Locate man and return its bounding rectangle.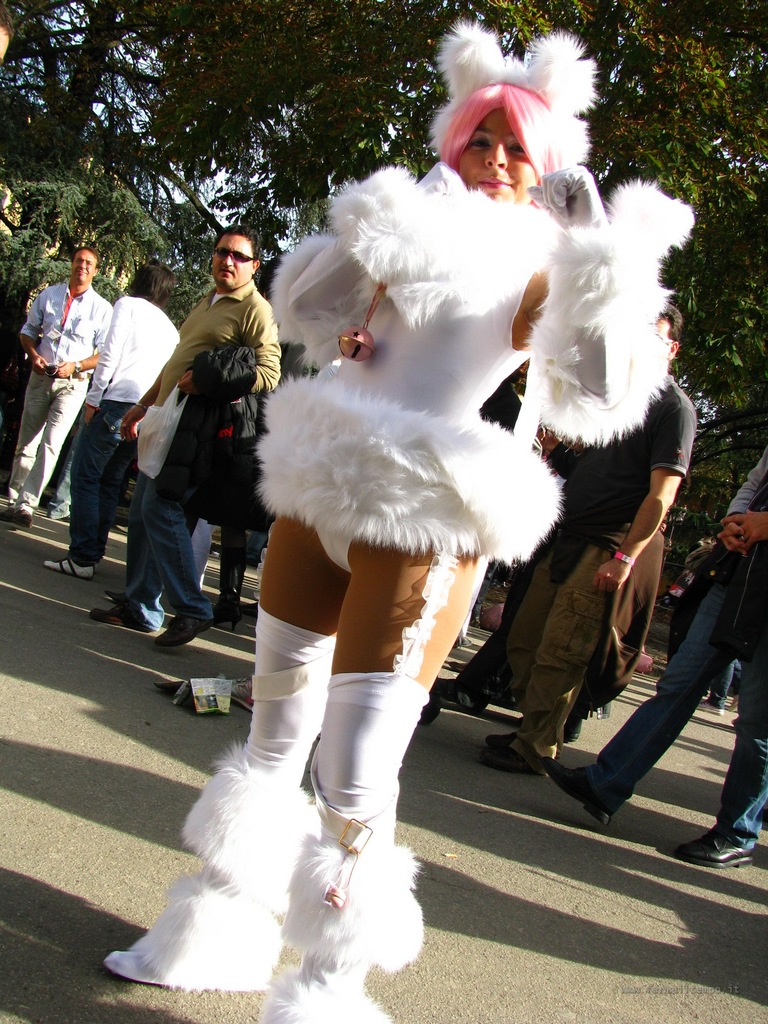
<region>504, 300, 700, 769</region>.
